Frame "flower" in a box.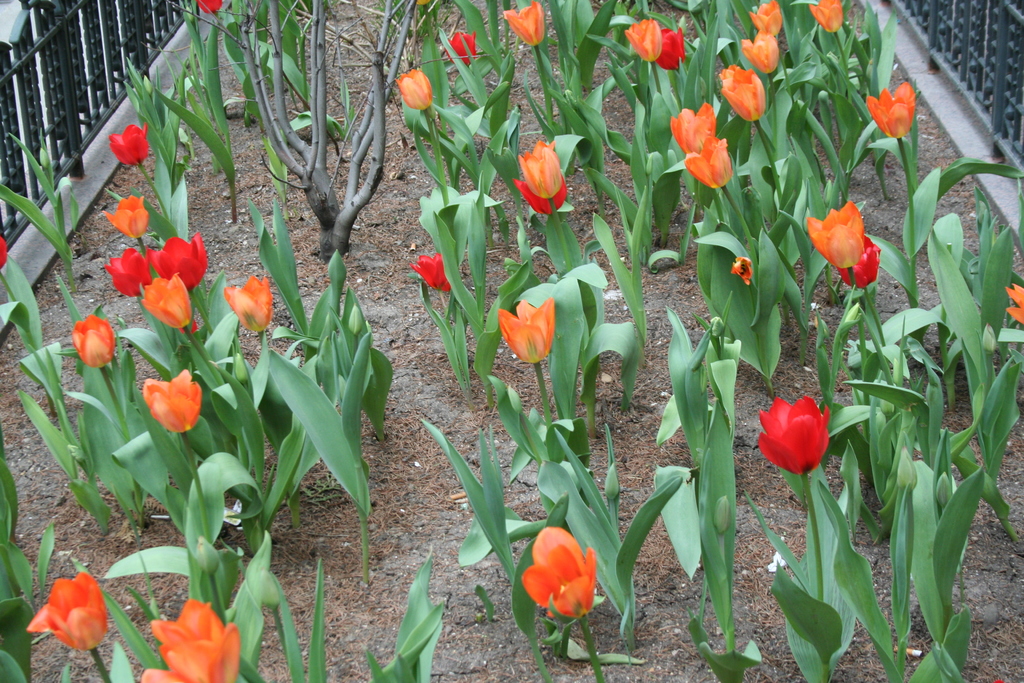
box=[747, 0, 783, 37].
